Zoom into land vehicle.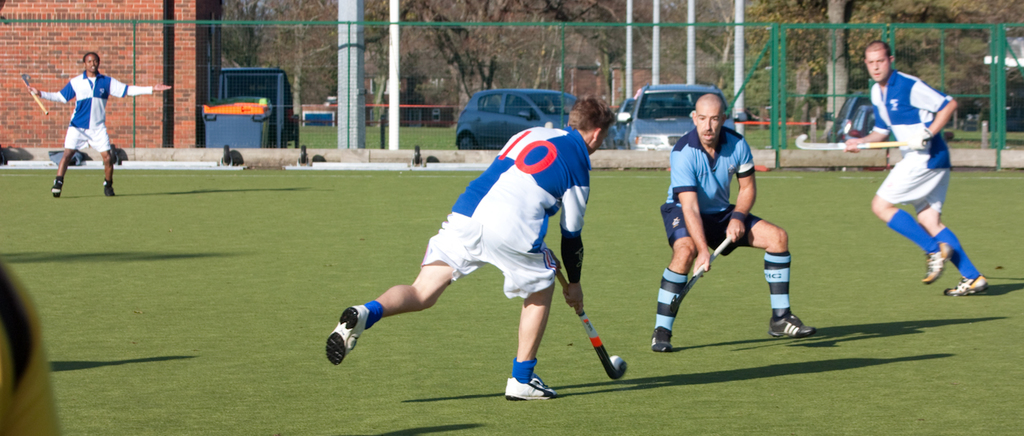
Zoom target: <box>824,90,887,173</box>.
